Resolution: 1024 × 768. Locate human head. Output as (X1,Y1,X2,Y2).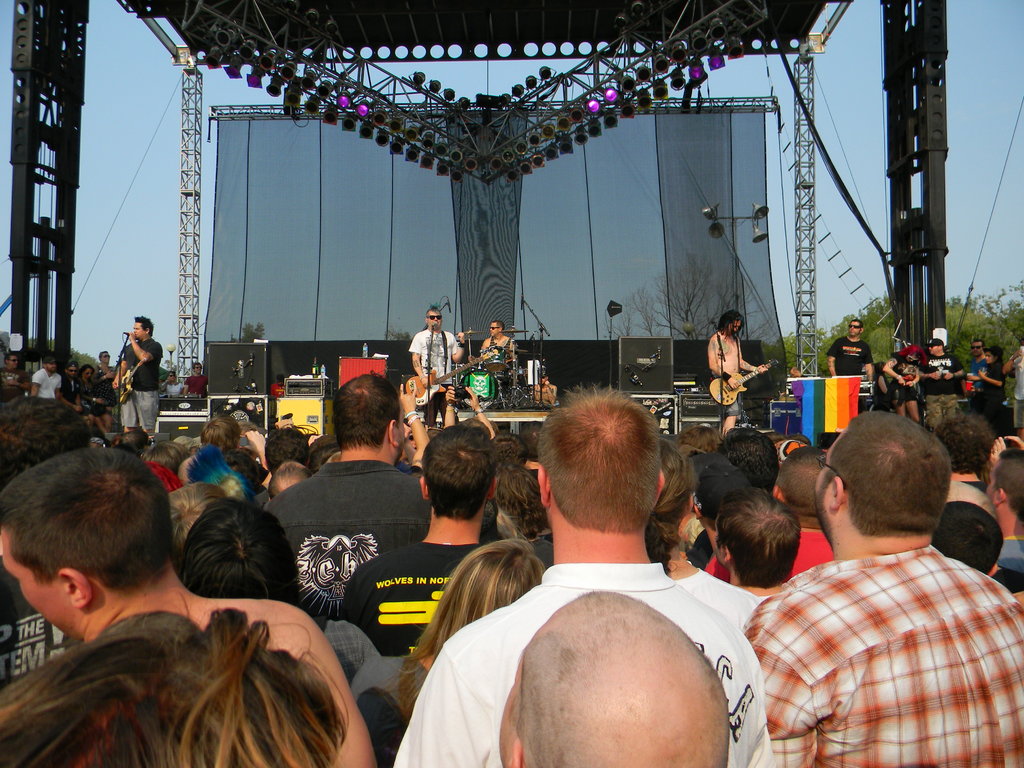
(330,371,410,463).
